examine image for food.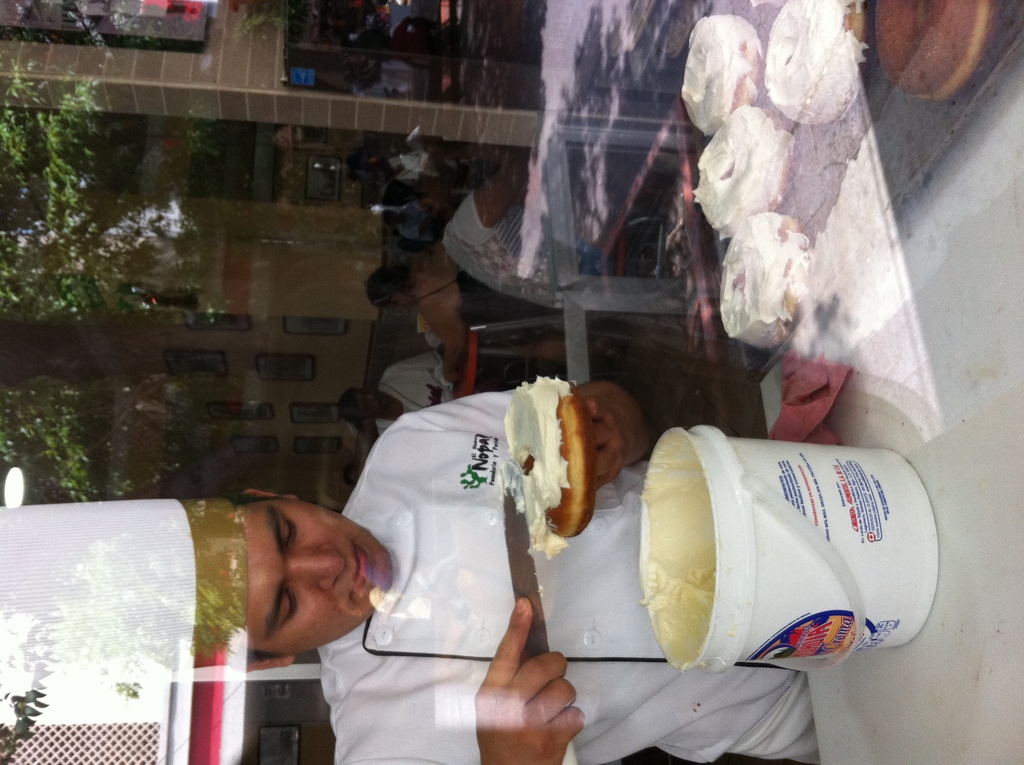
Examination result: {"left": 716, "top": 209, "right": 814, "bottom": 353}.
